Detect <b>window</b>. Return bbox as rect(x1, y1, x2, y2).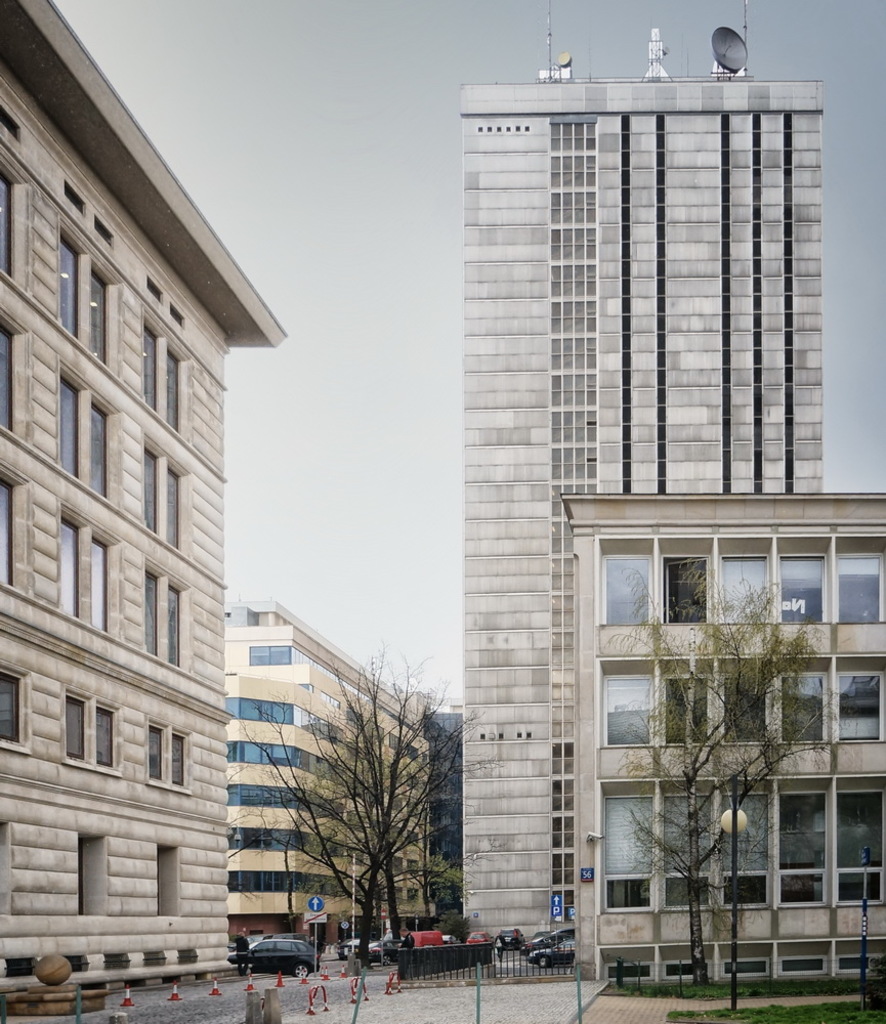
rect(603, 963, 649, 982).
